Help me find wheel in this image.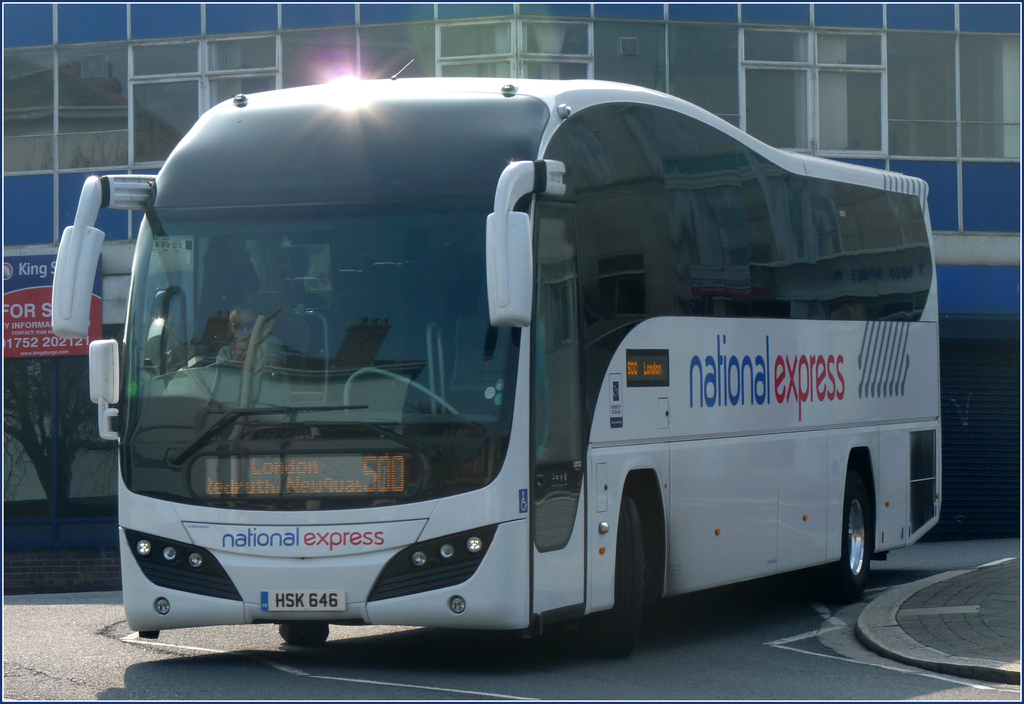
Found it: <region>276, 626, 328, 645</region>.
